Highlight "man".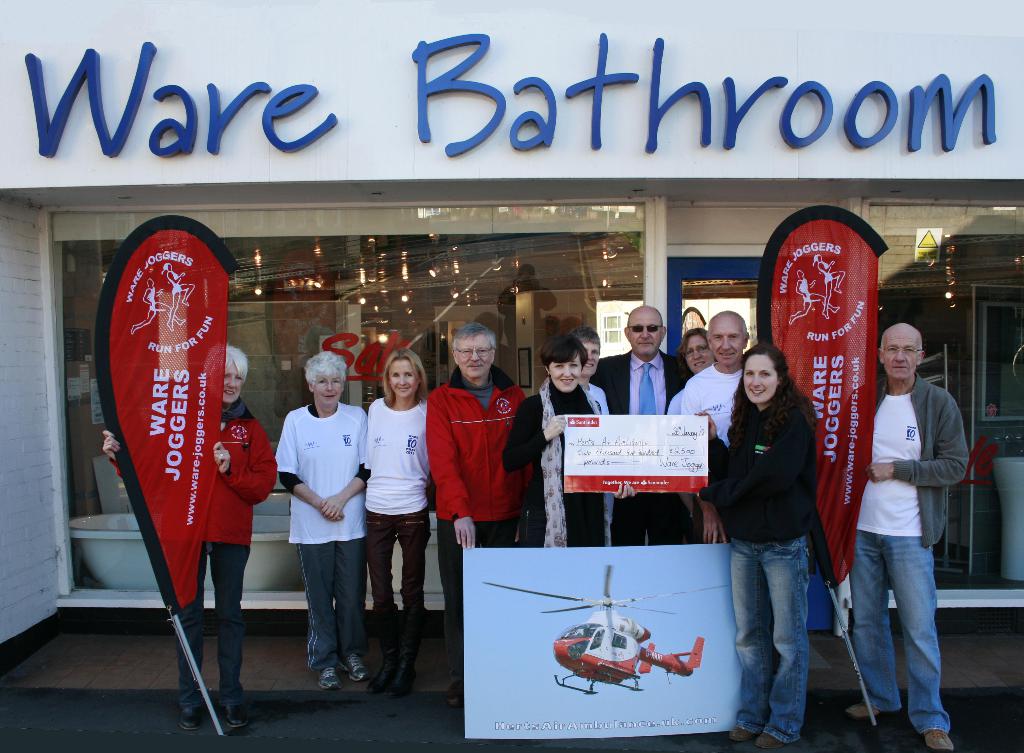
Highlighted region: locate(568, 322, 614, 547).
